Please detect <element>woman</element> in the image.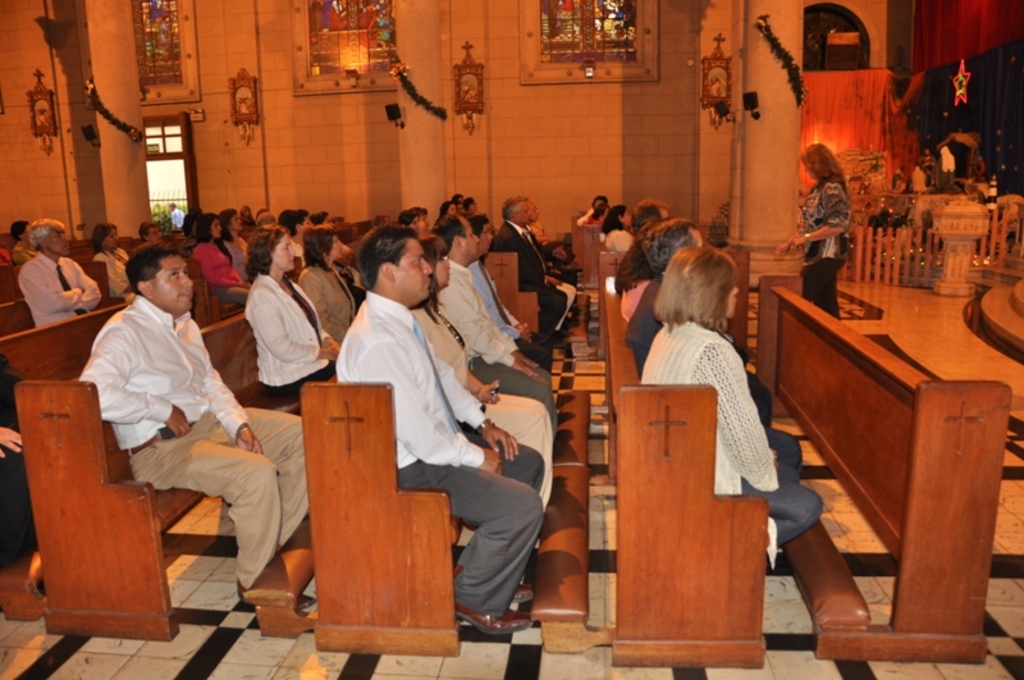
x1=646, y1=246, x2=820, y2=570.
